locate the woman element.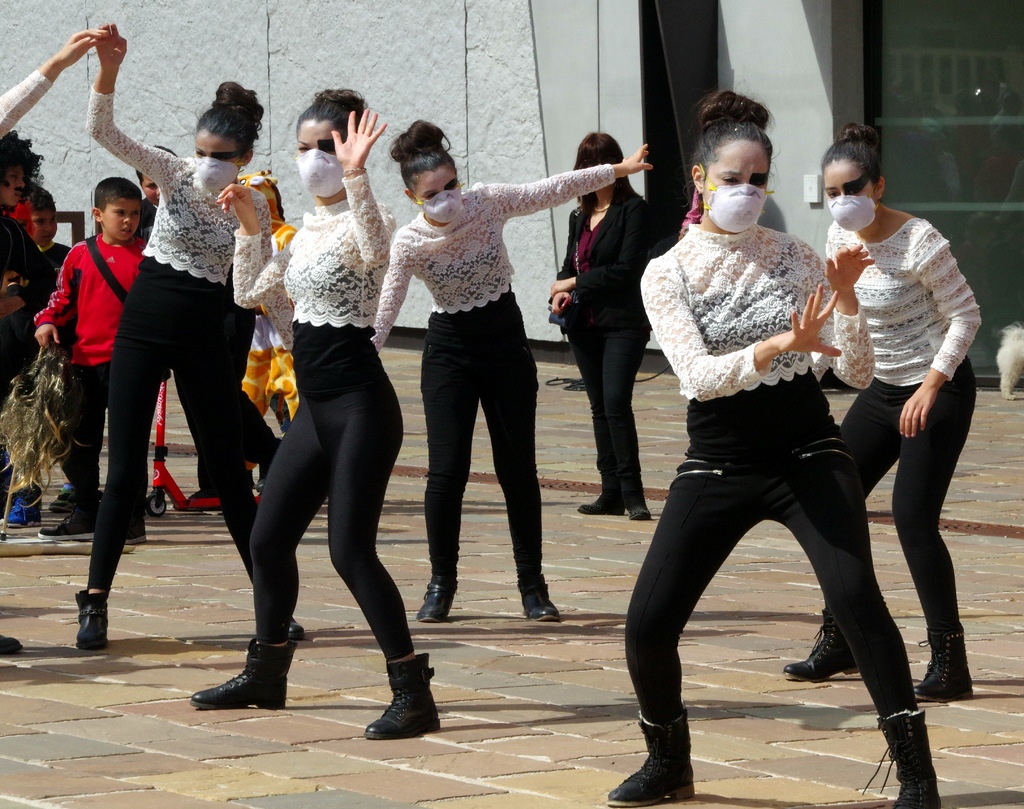
Element bbox: Rect(606, 90, 951, 808).
